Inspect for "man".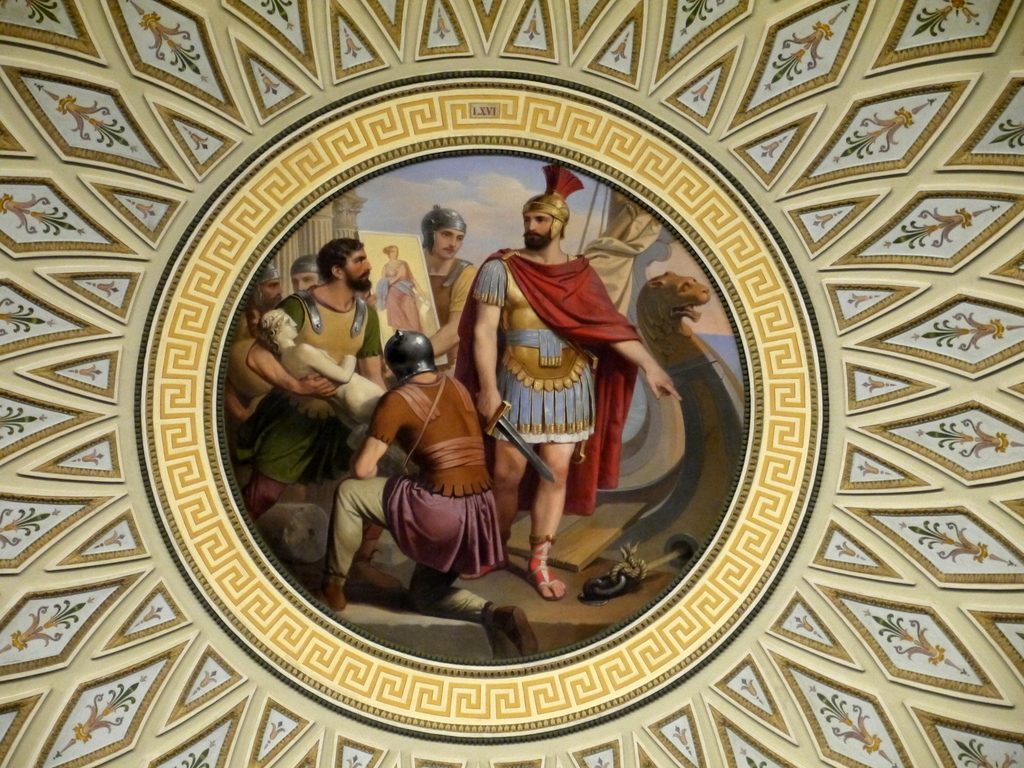
Inspection: [x1=429, y1=182, x2=672, y2=609].
